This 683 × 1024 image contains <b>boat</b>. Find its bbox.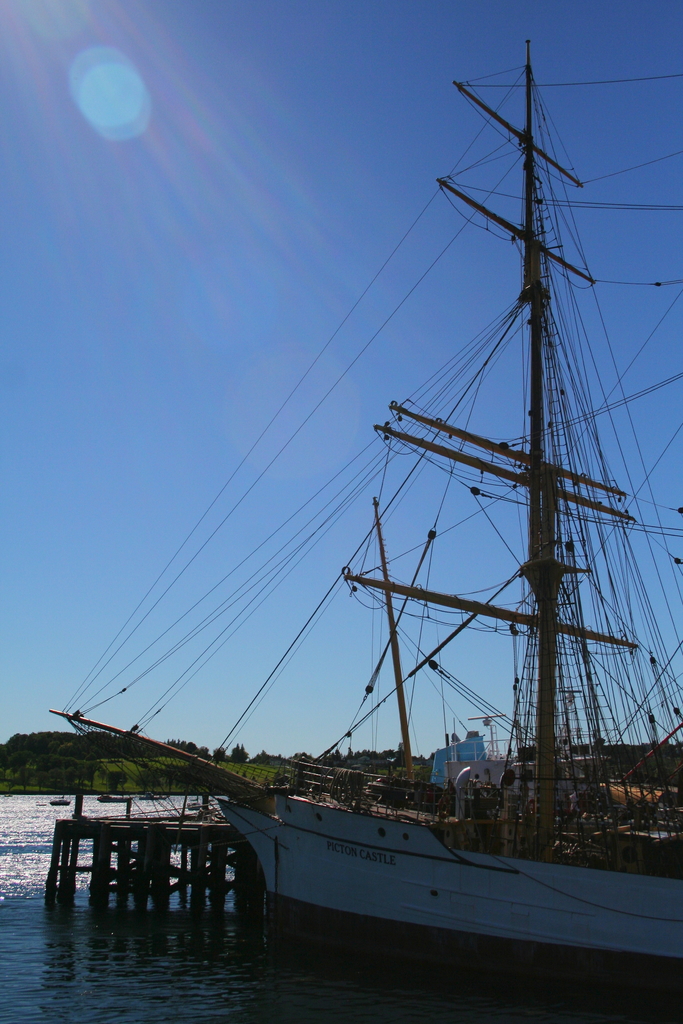
(left=63, top=56, right=673, bottom=1014).
